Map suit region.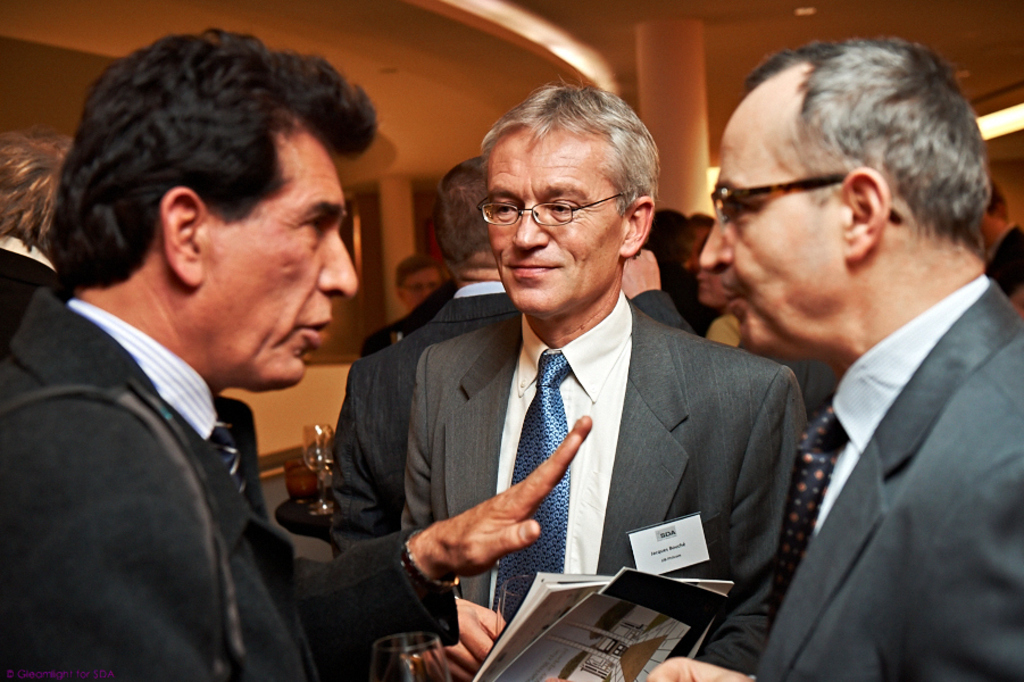
Mapped to {"left": 14, "top": 192, "right": 364, "bottom": 679}.
